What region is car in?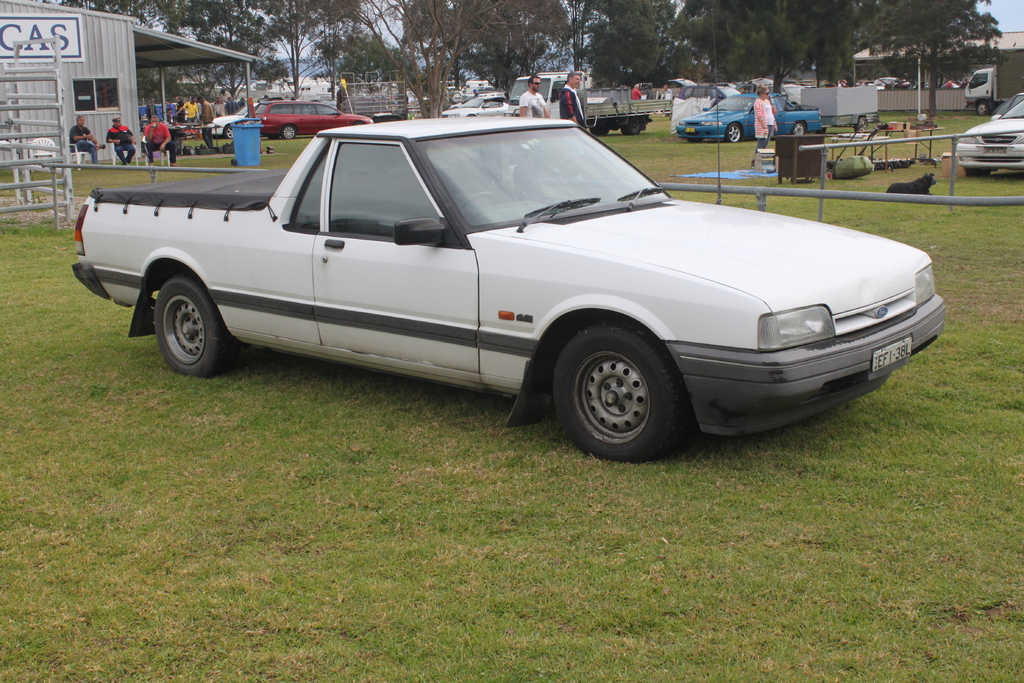
bbox(461, 85, 529, 119).
